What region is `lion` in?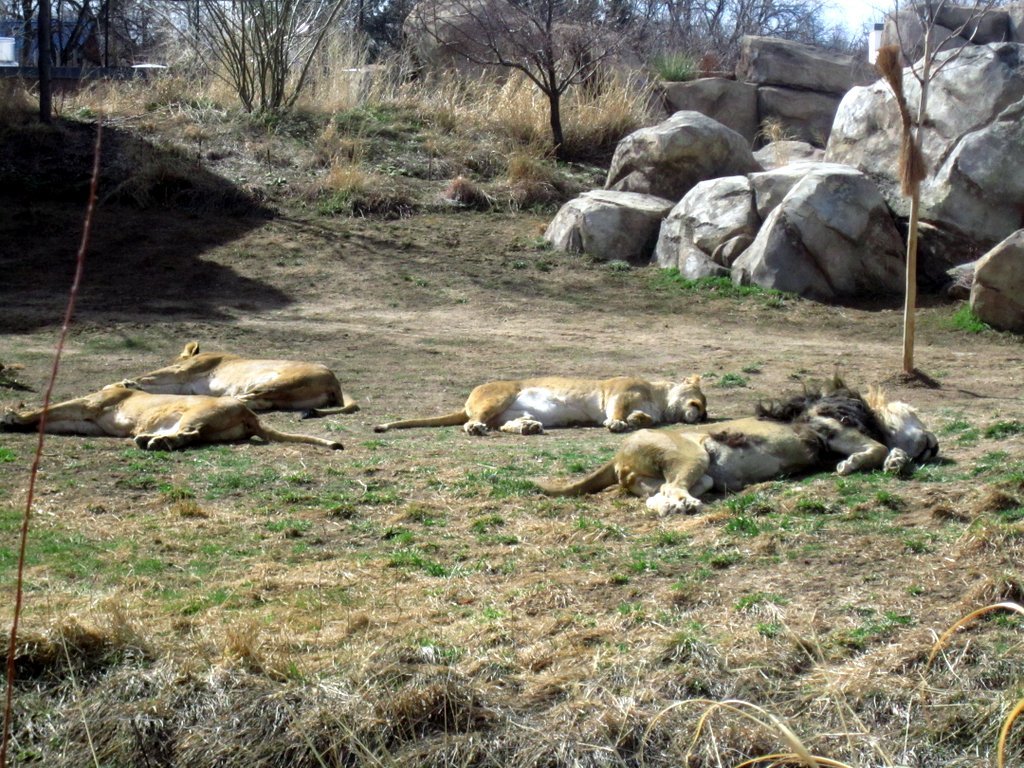
{"x1": 495, "y1": 384, "x2": 940, "y2": 519}.
